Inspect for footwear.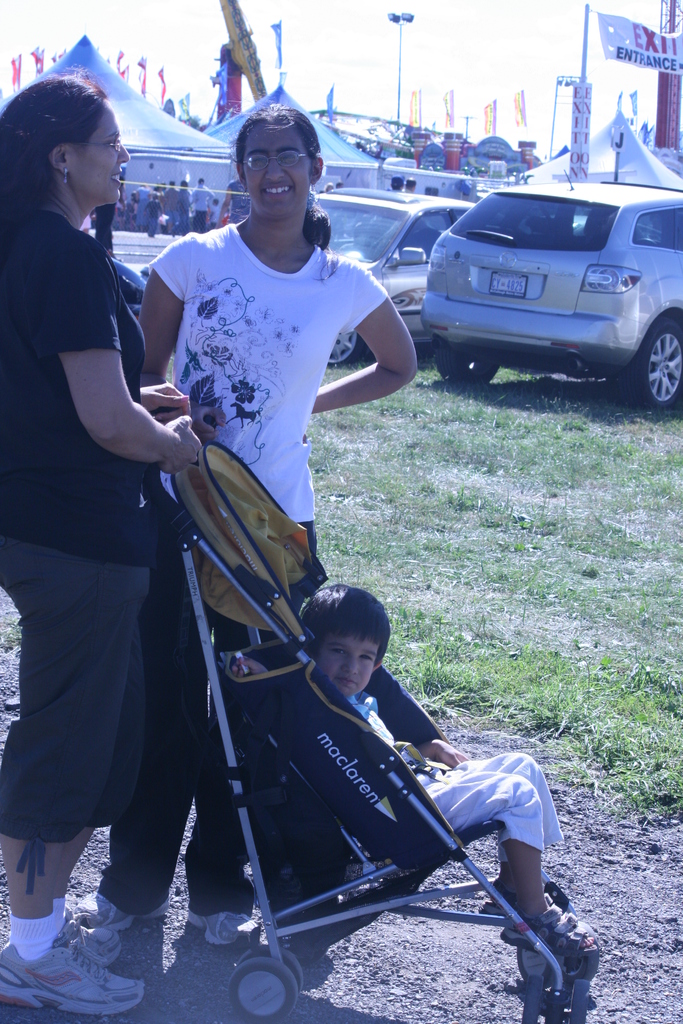
Inspection: (x1=65, y1=899, x2=177, y2=930).
